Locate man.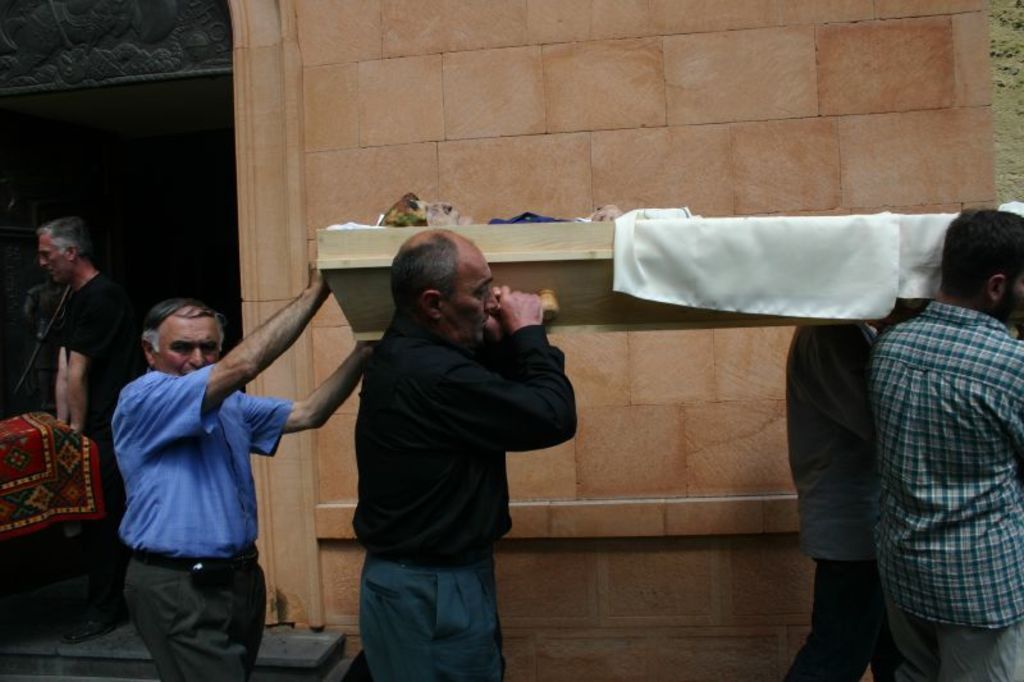
Bounding box: bbox(869, 209, 1023, 681).
